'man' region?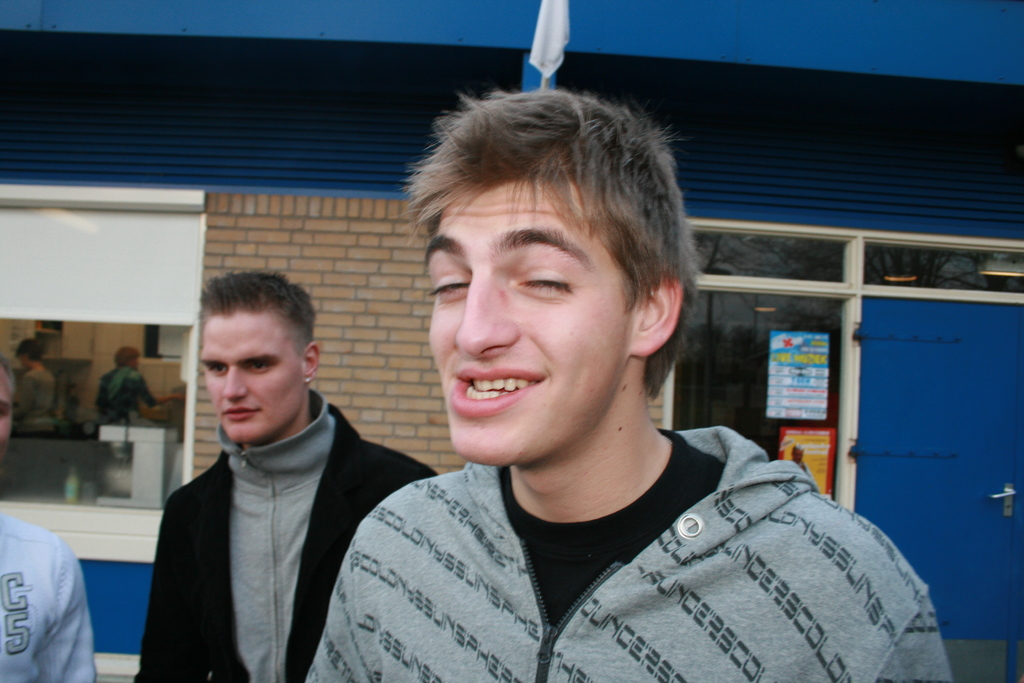
<bbox>0, 356, 99, 682</bbox>
